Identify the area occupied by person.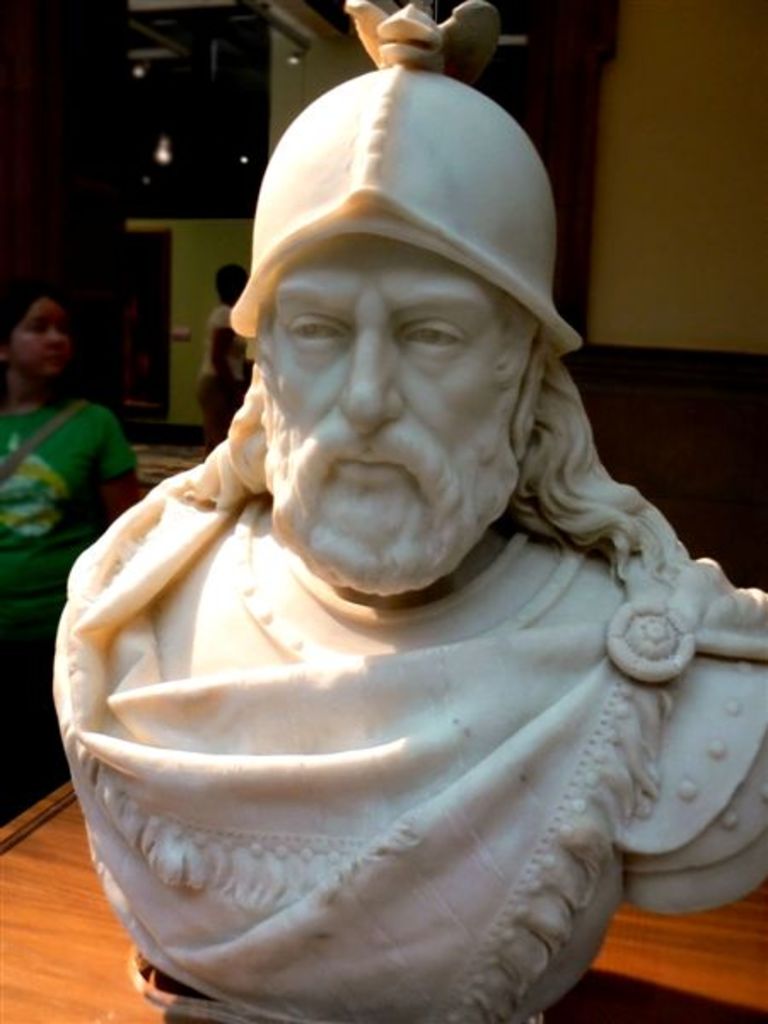
Area: 51,0,766,1022.
